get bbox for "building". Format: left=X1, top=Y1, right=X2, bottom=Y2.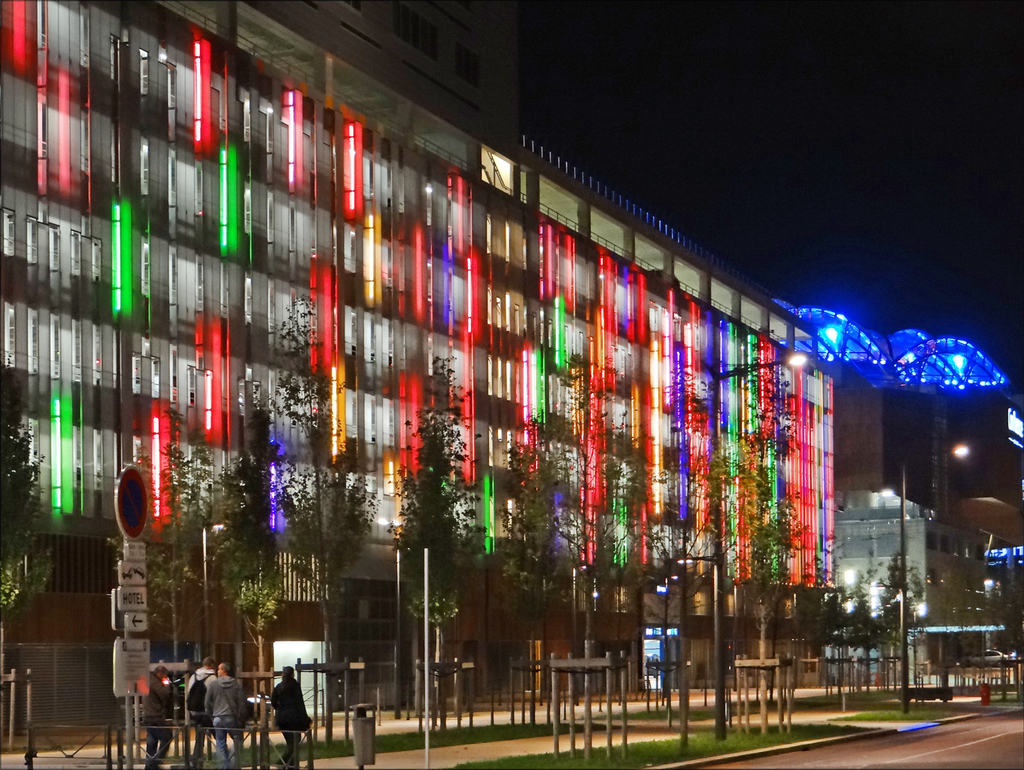
left=780, top=297, right=1023, bottom=697.
